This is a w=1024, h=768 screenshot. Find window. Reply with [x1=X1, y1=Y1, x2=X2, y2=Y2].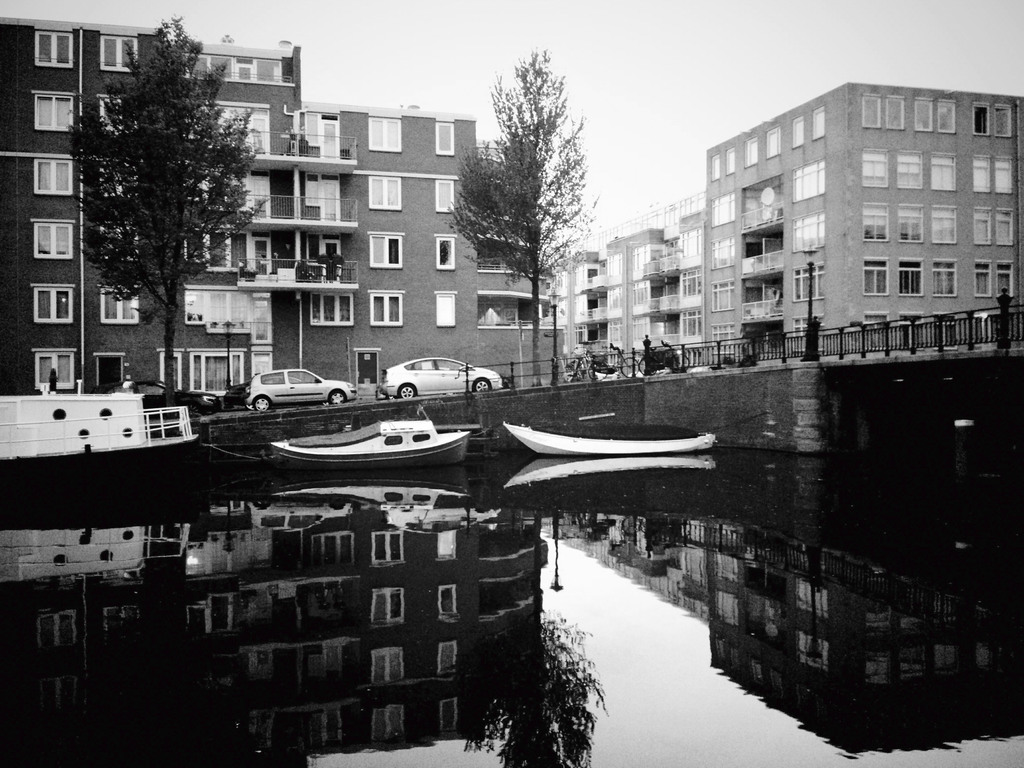
[x1=935, y1=212, x2=956, y2=245].
